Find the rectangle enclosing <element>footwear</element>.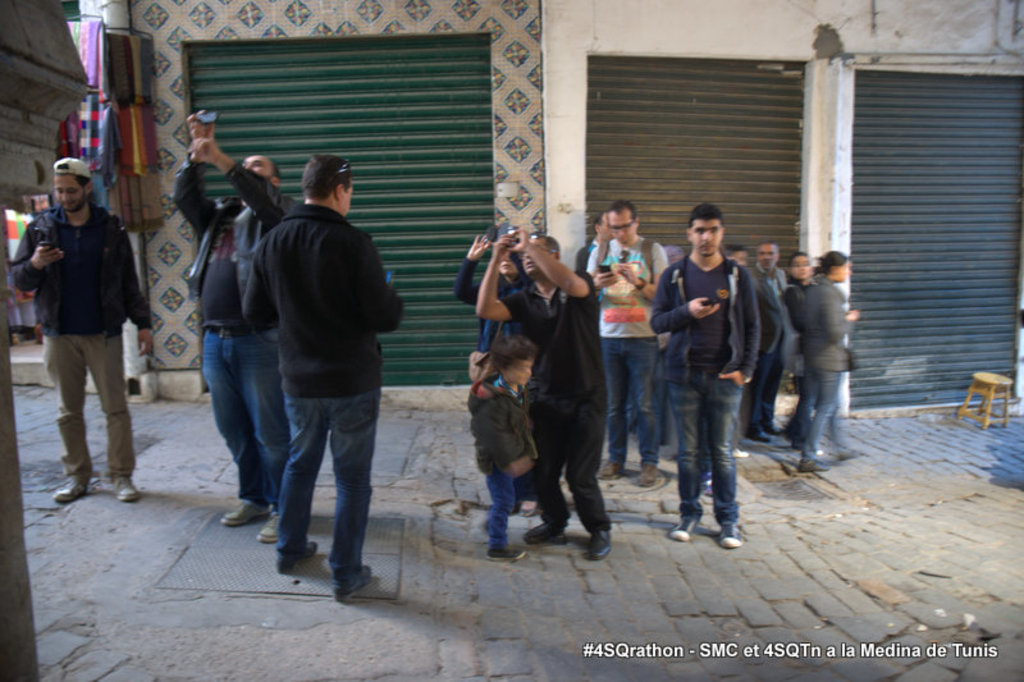
(746, 425, 780, 444).
